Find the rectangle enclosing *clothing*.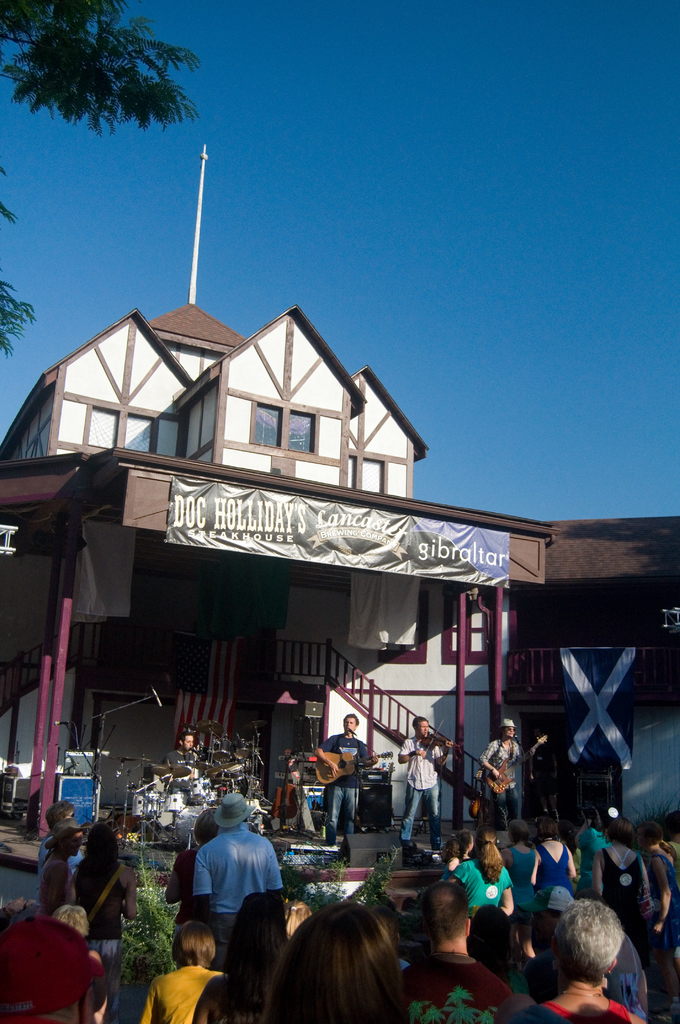
bbox(163, 748, 197, 787).
